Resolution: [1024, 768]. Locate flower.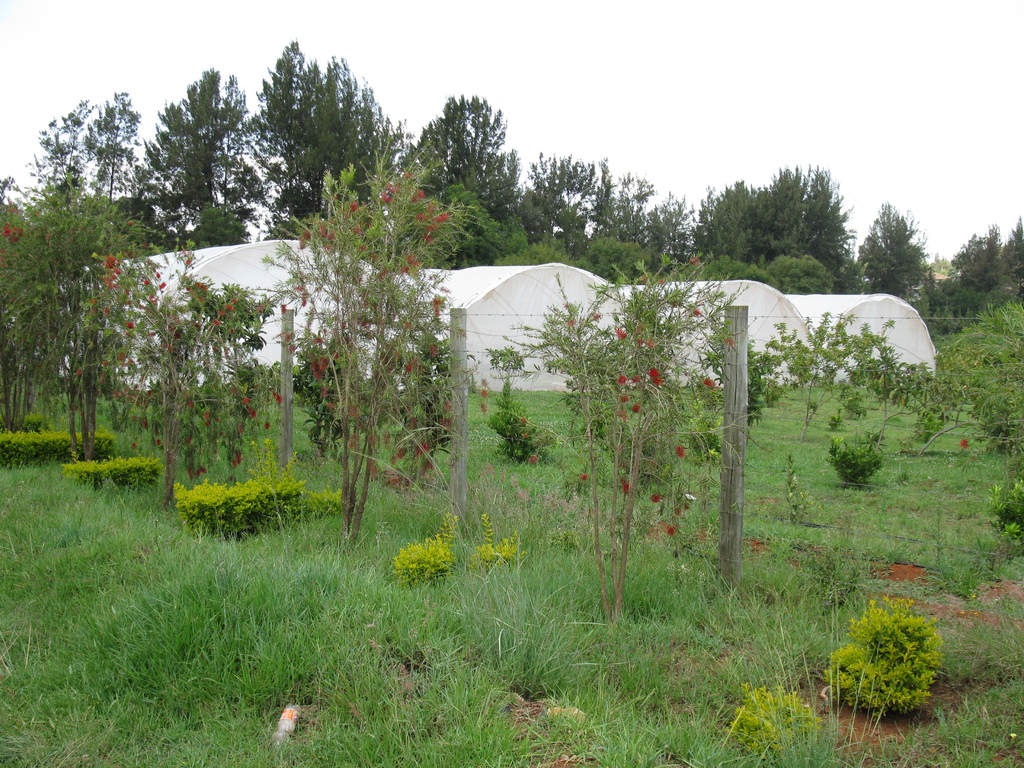
l=282, t=305, r=285, b=312.
